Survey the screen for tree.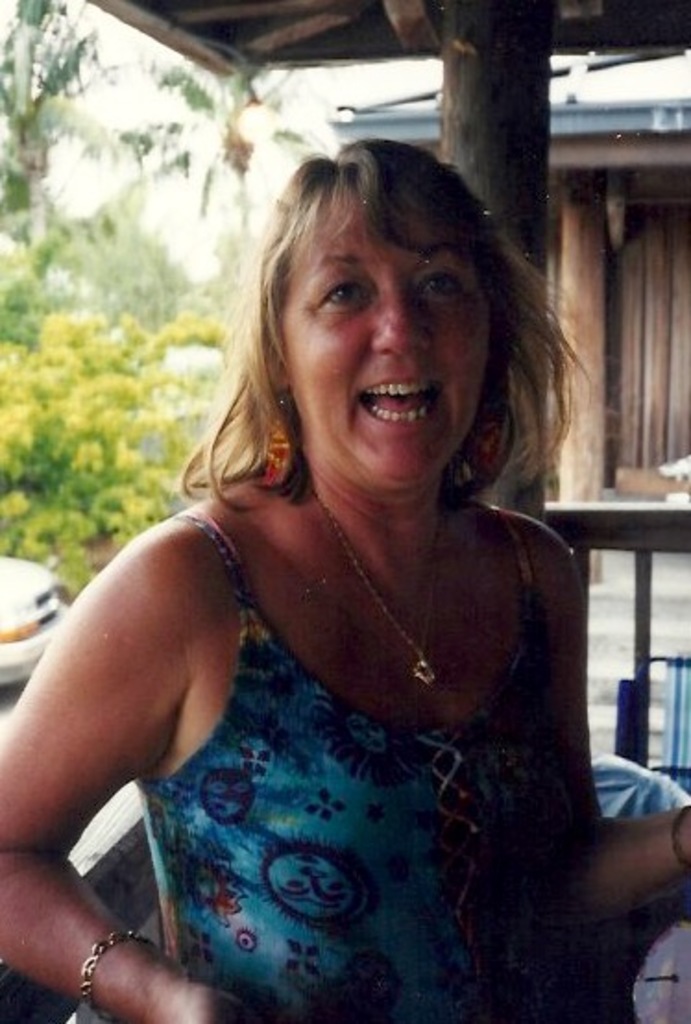
Survey found: bbox(0, 301, 235, 593).
